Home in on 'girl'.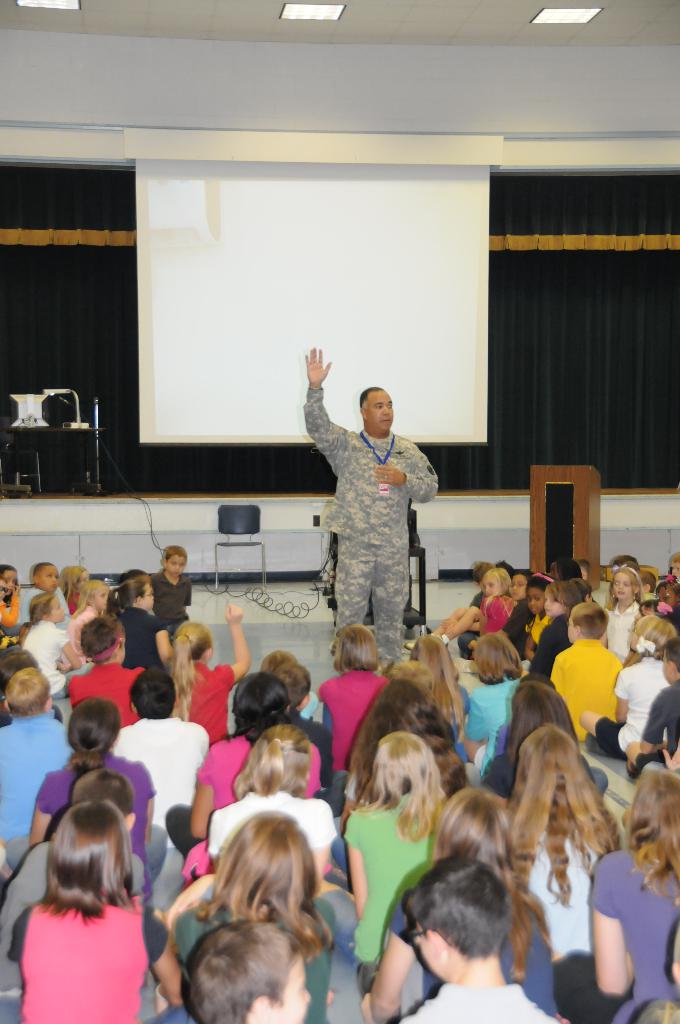
Homed in at x1=170, y1=602, x2=248, y2=746.
